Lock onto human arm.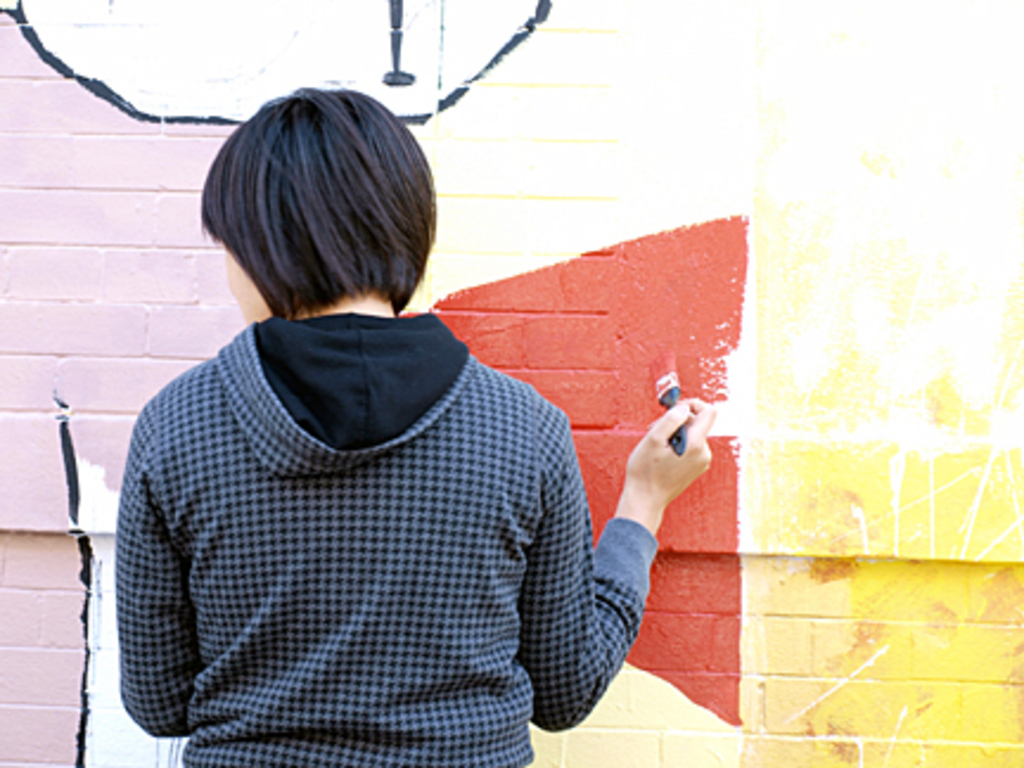
Locked: Rect(116, 358, 220, 756).
